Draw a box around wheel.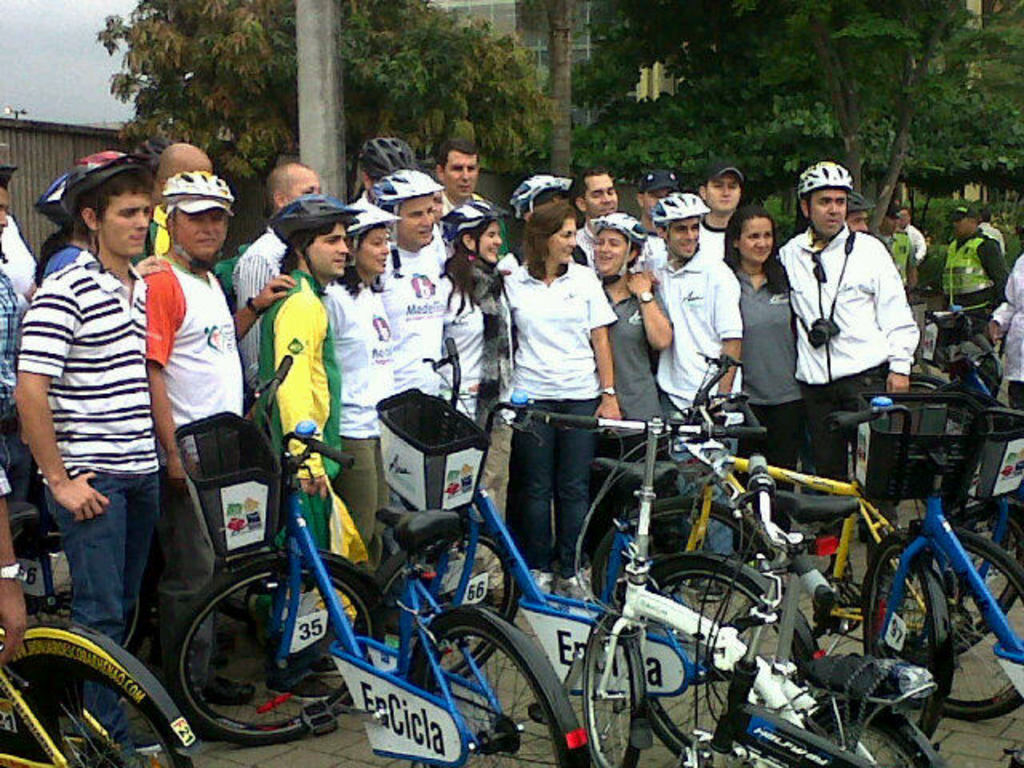
163:557:394:750.
